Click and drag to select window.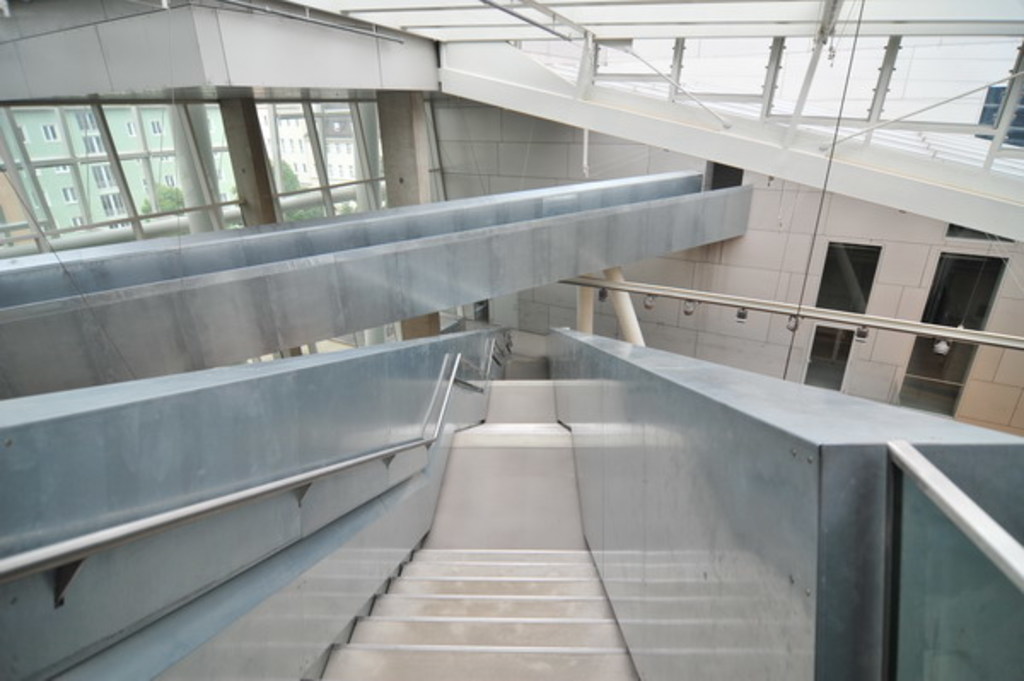
Selection: left=94, top=164, right=121, bottom=186.
